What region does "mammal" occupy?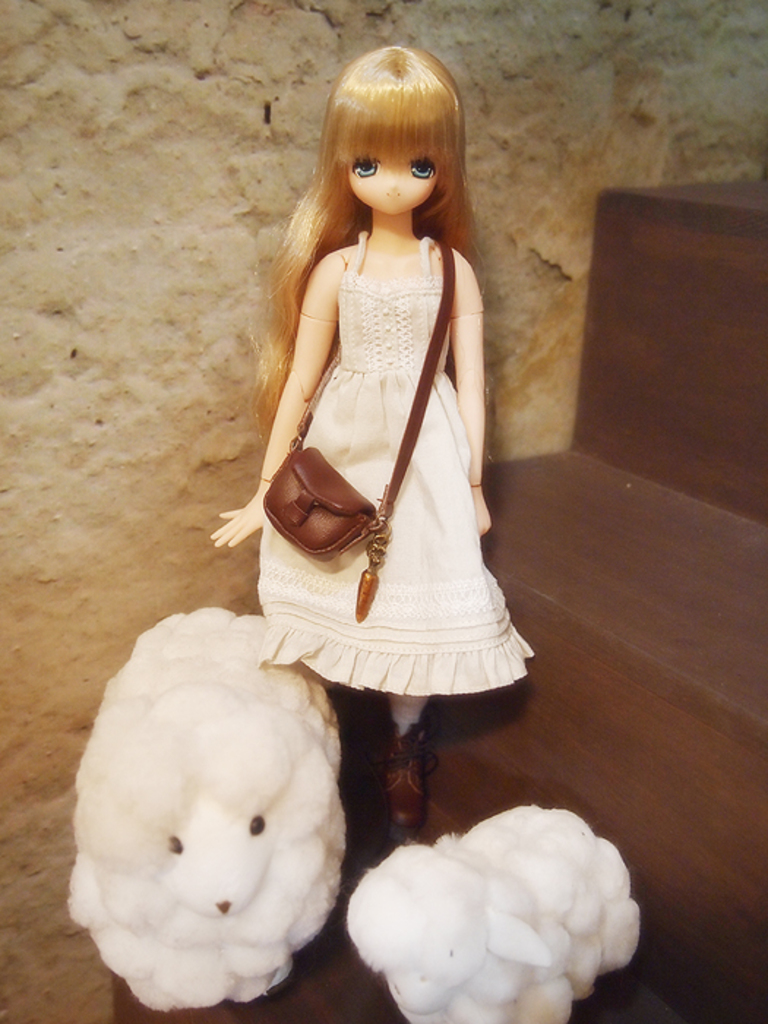
64, 606, 345, 1011.
